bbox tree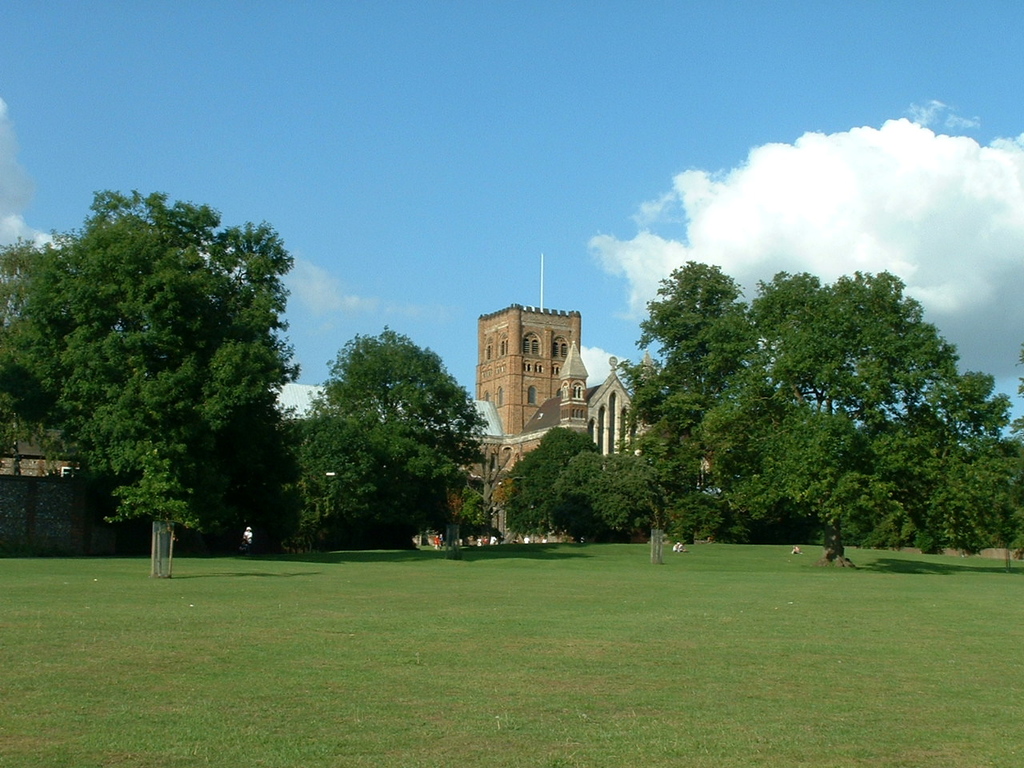
pyautogui.locateOnScreen(611, 247, 775, 566)
